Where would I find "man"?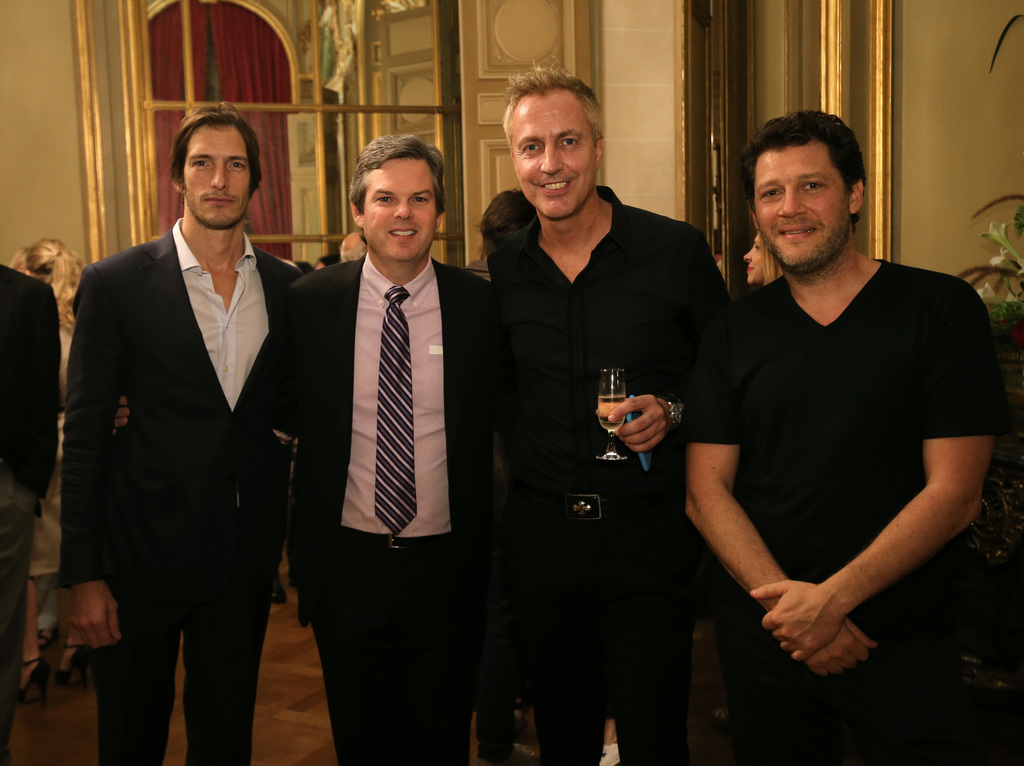
At x1=340, y1=232, x2=373, y2=265.
